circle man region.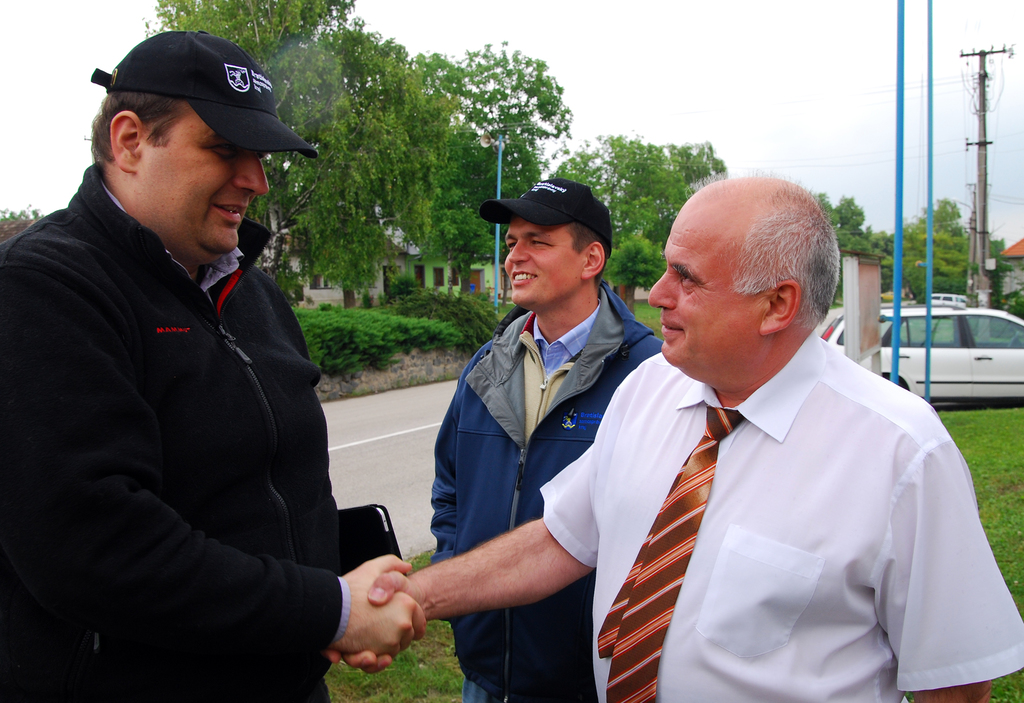
Region: {"x1": 13, "y1": 6, "x2": 383, "y2": 699}.
